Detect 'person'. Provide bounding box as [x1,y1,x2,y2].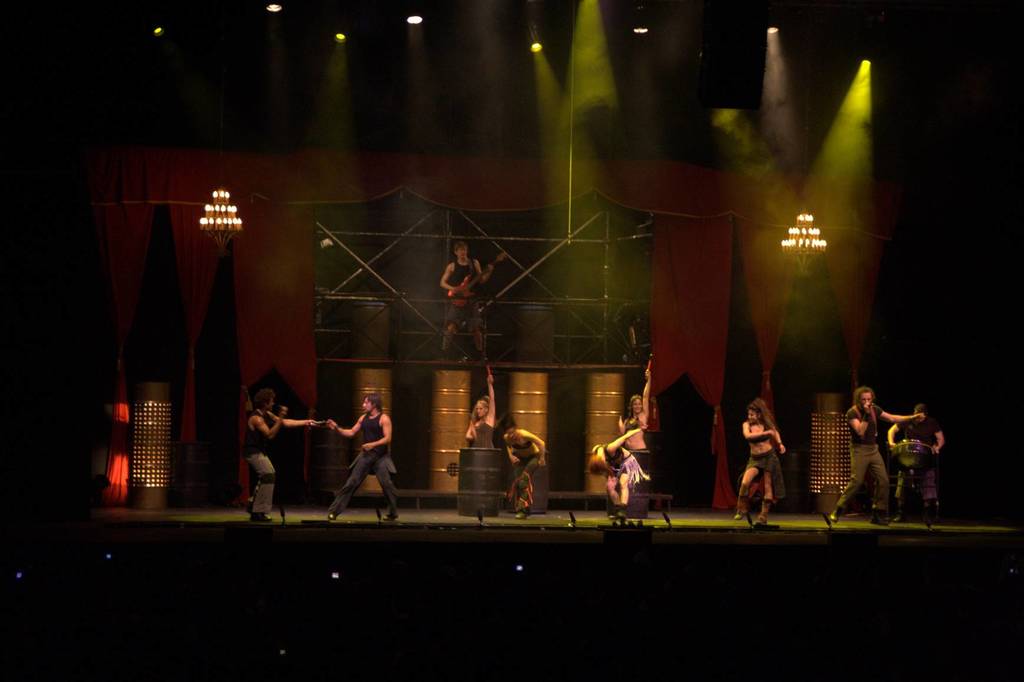
[731,401,786,524].
